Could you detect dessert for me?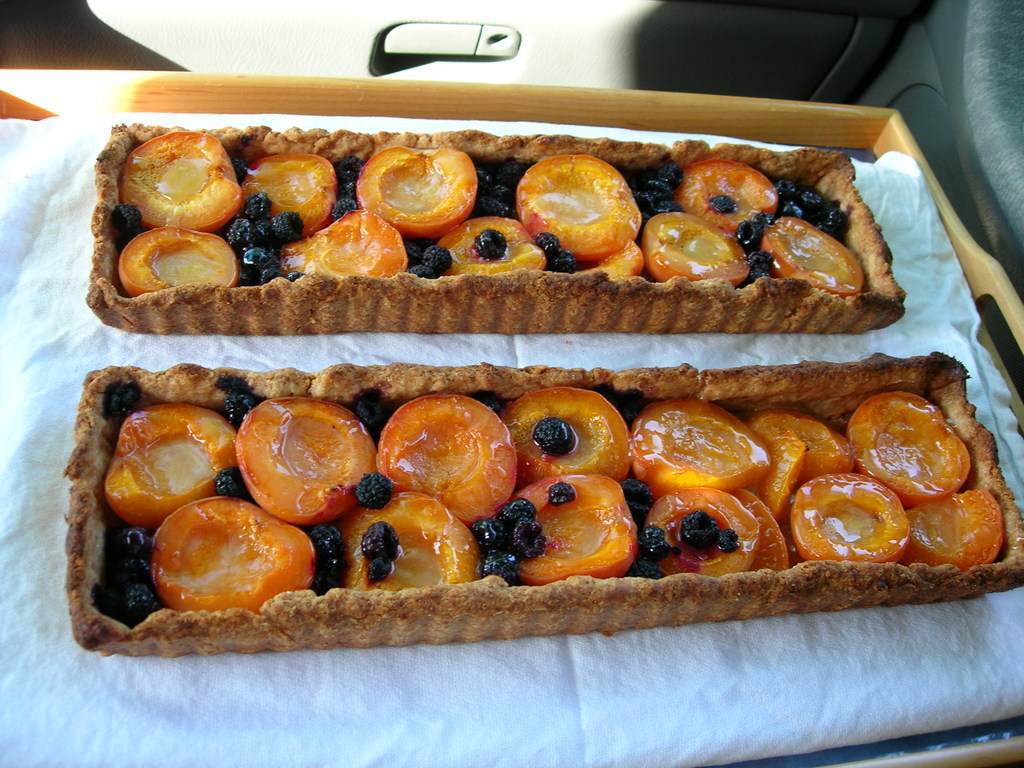
Detection result: rect(254, 141, 358, 223).
